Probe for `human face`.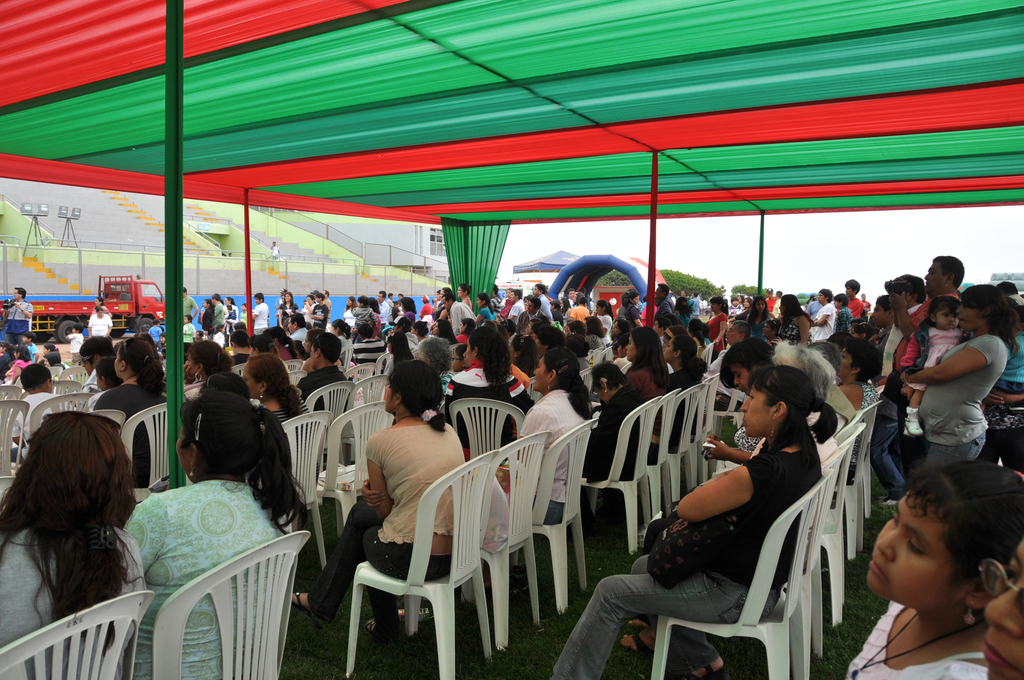
Probe result: BBox(936, 309, 959, 330).
